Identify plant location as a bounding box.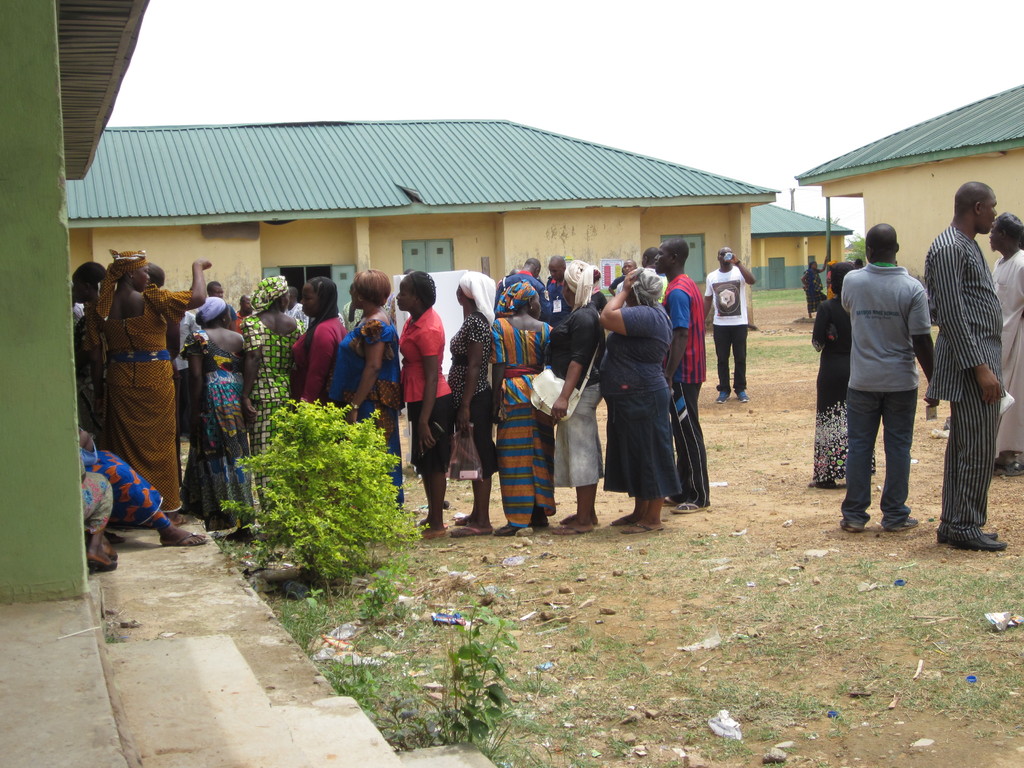
pyautogui.locateOnScreen(380, 691, 451, 759).
